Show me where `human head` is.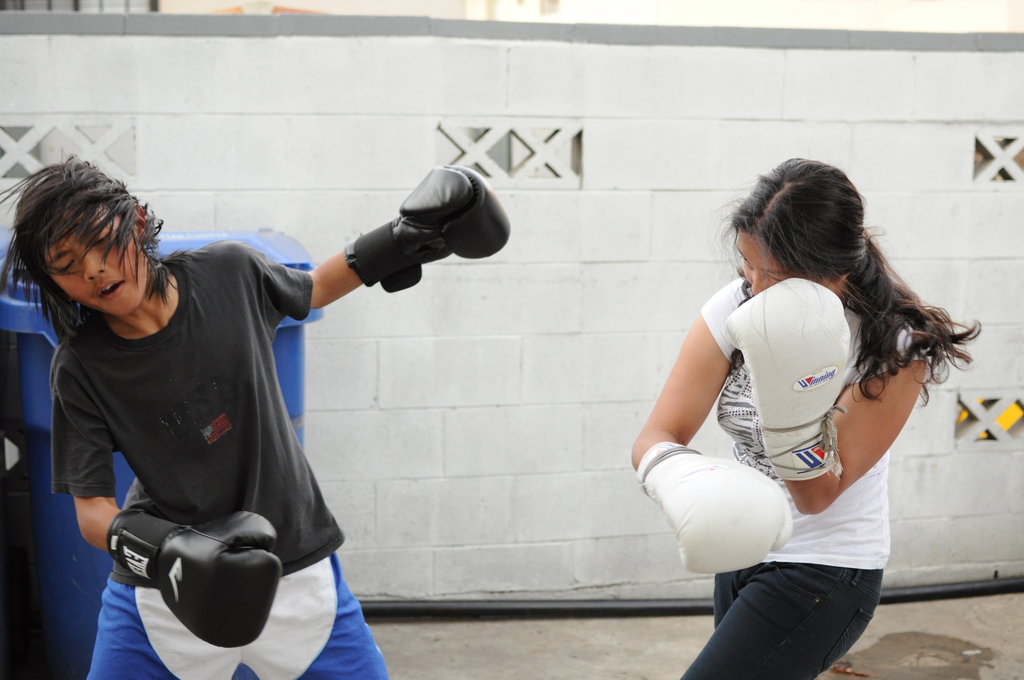
`human head` is at {"left": 15, "top": 163, "right": 154, "bottom": 331}.
